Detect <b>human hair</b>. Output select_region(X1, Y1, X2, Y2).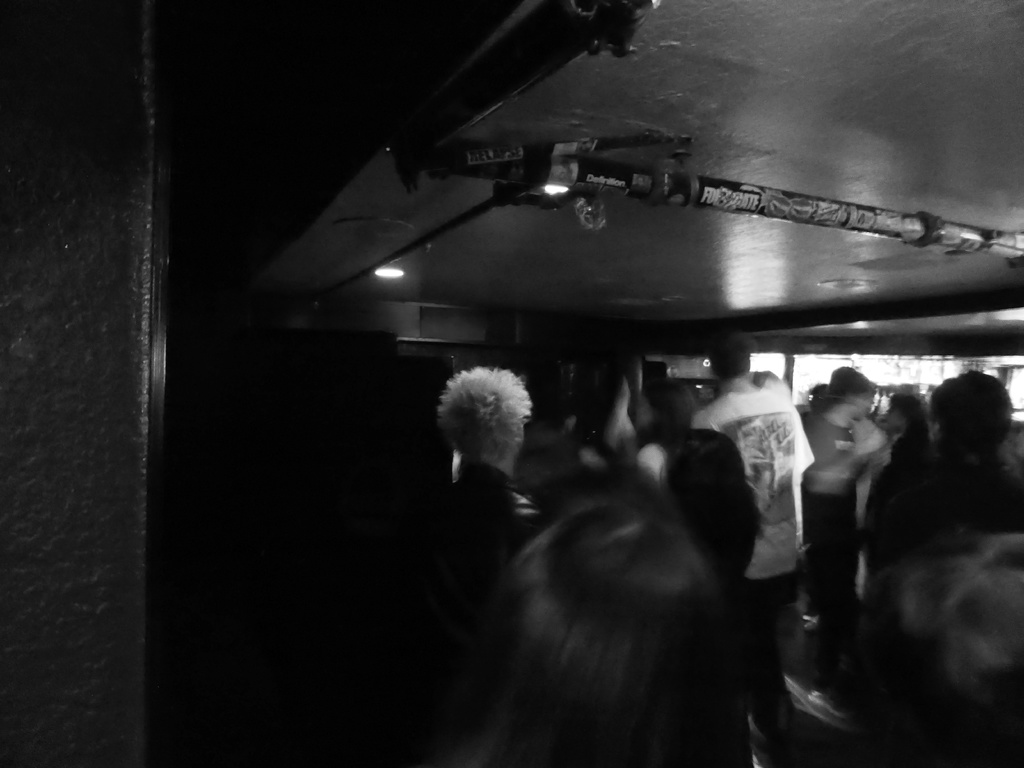
select_region(703, 333, 754, 381).
